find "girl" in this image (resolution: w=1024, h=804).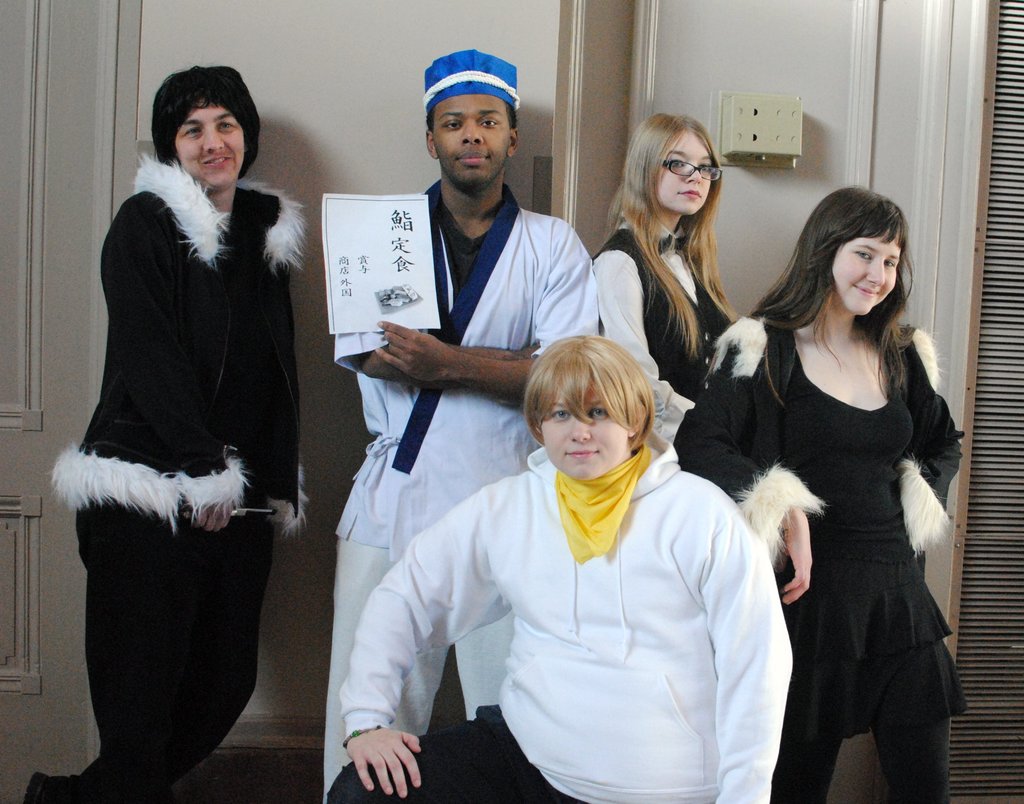
region(673, 186, 968, 803).
